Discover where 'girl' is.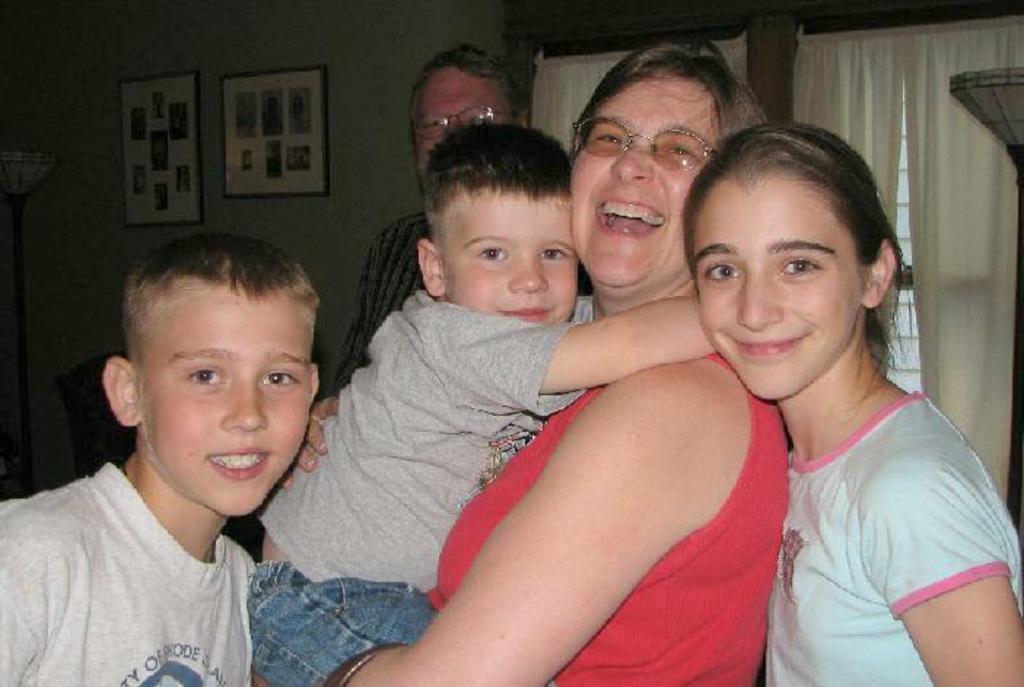
Discovered at 375:41:801:681.
